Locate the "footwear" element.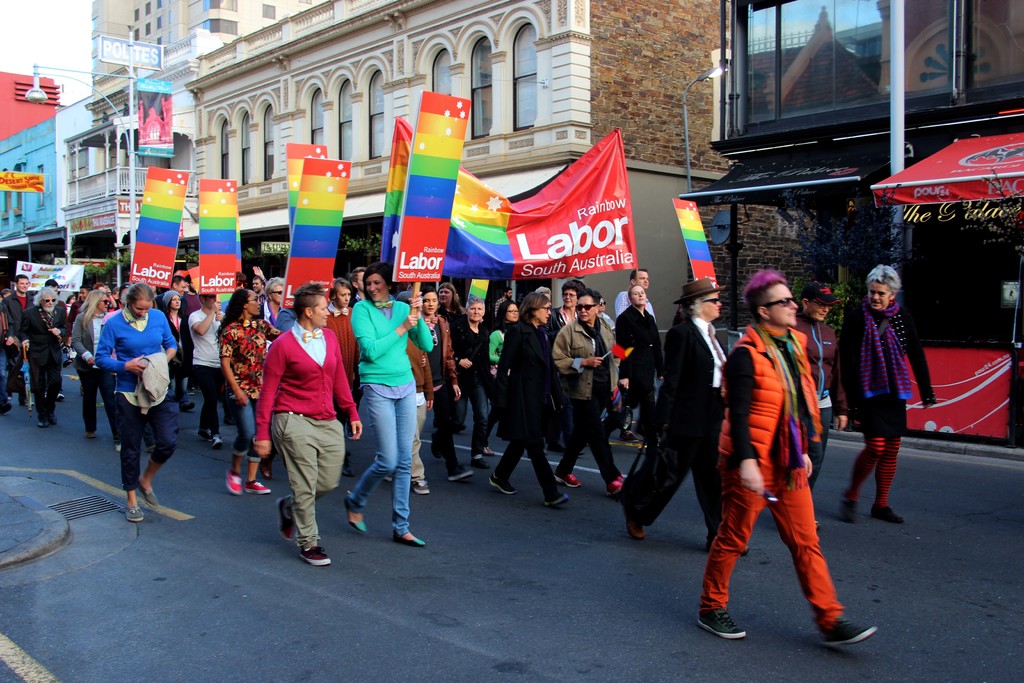
Element bbox: l=8, t=385, r=19, b=400.
